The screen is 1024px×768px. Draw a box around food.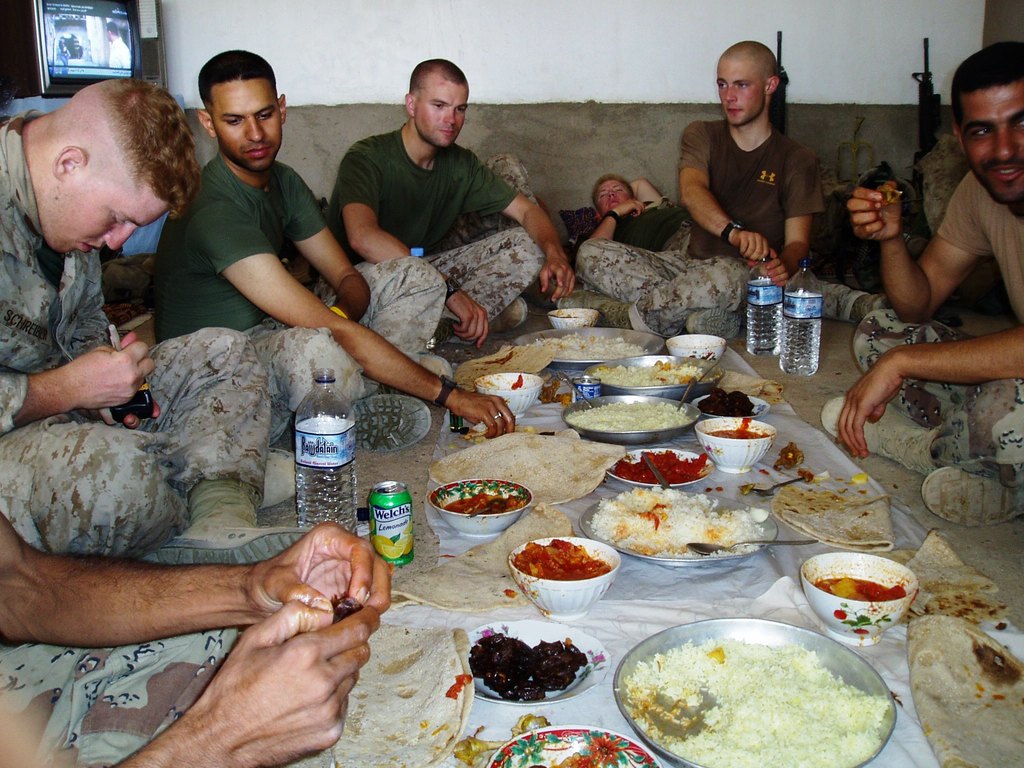
bbox=[383, 500, 573, 611].
